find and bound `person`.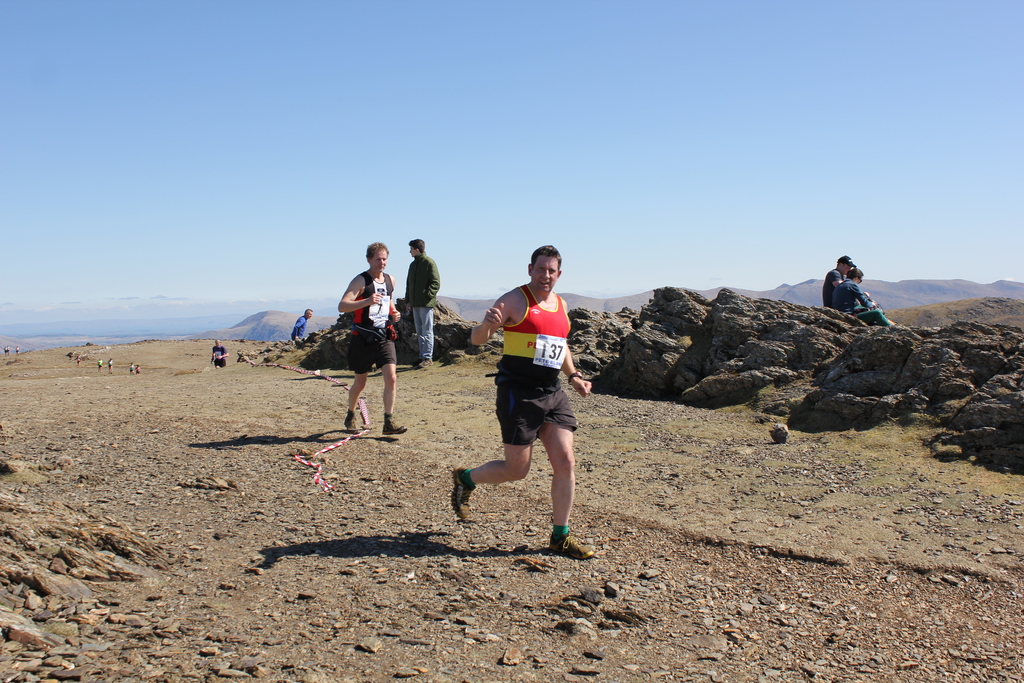
Bound: bbox(97, 358, 102, 372).
